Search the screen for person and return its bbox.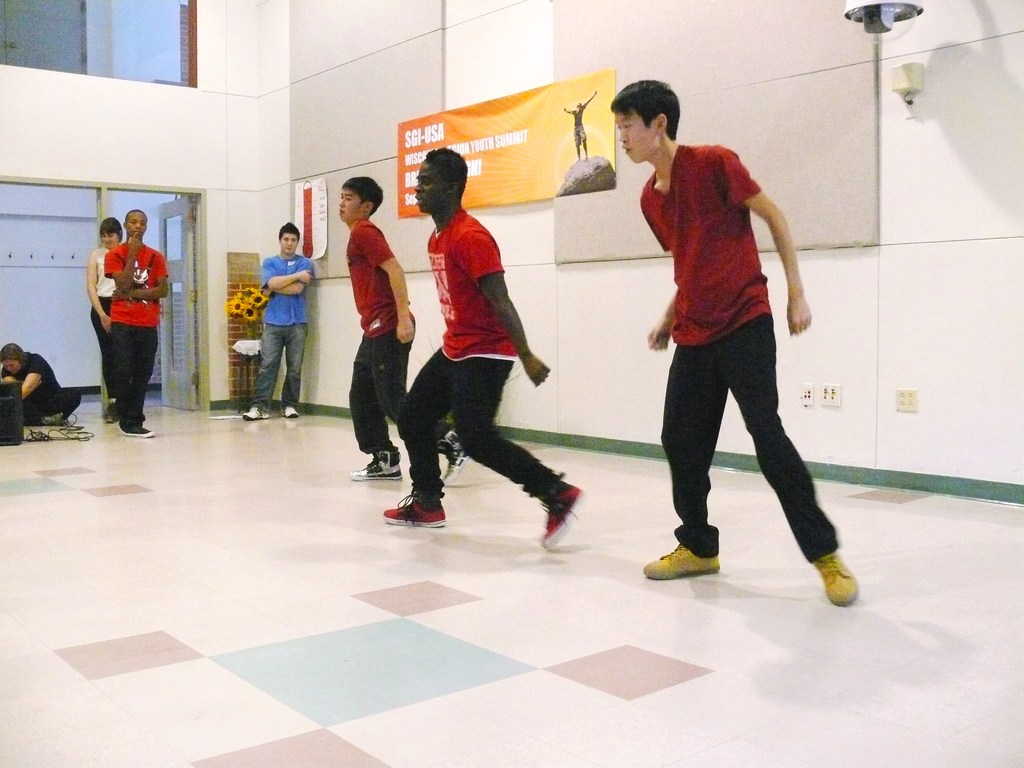
Found: select_region(1, 348, 81, 428).
